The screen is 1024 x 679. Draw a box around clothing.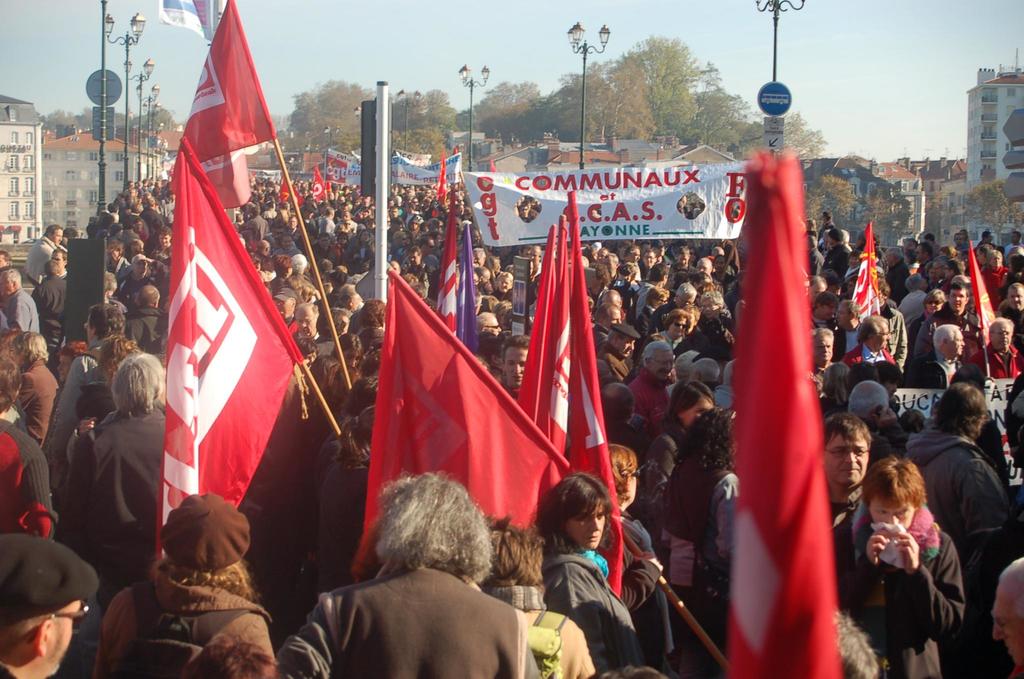
[973, 340, 1023, 372].
